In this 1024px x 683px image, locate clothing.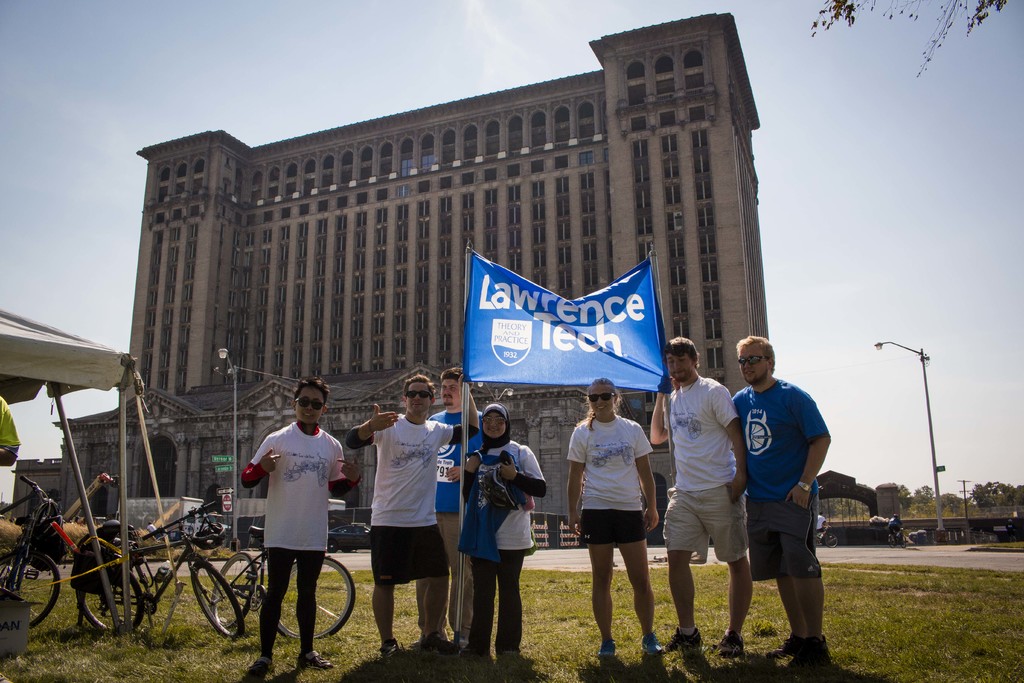
Bounding box: [888,516,901,539].
